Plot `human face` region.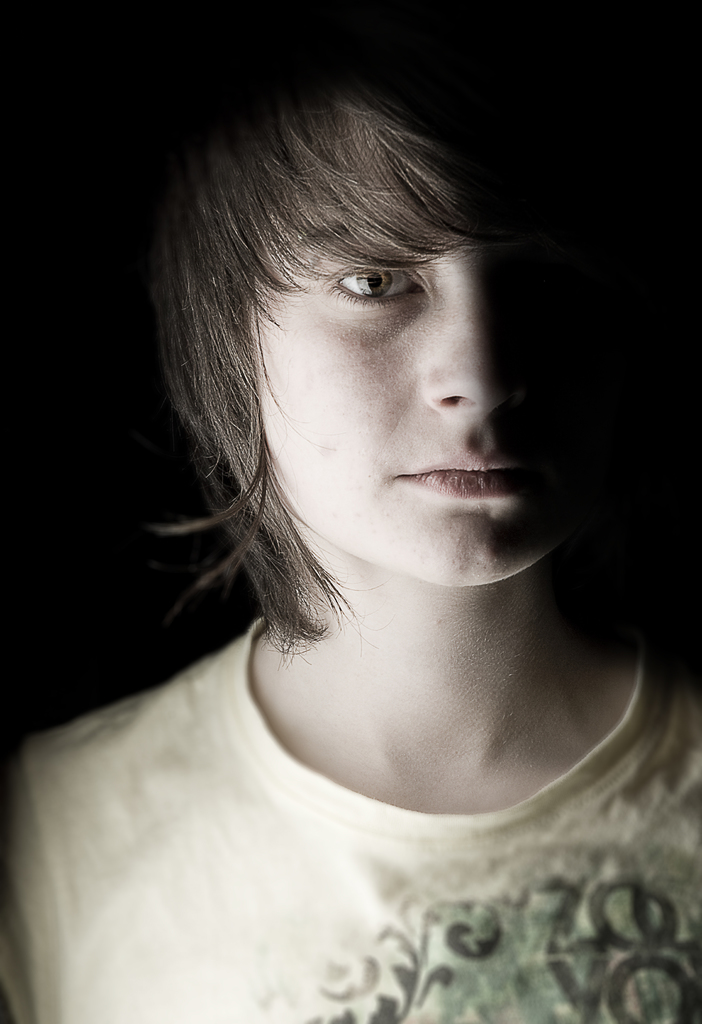
Plotted at BBox(248, 248, 566, 584).
